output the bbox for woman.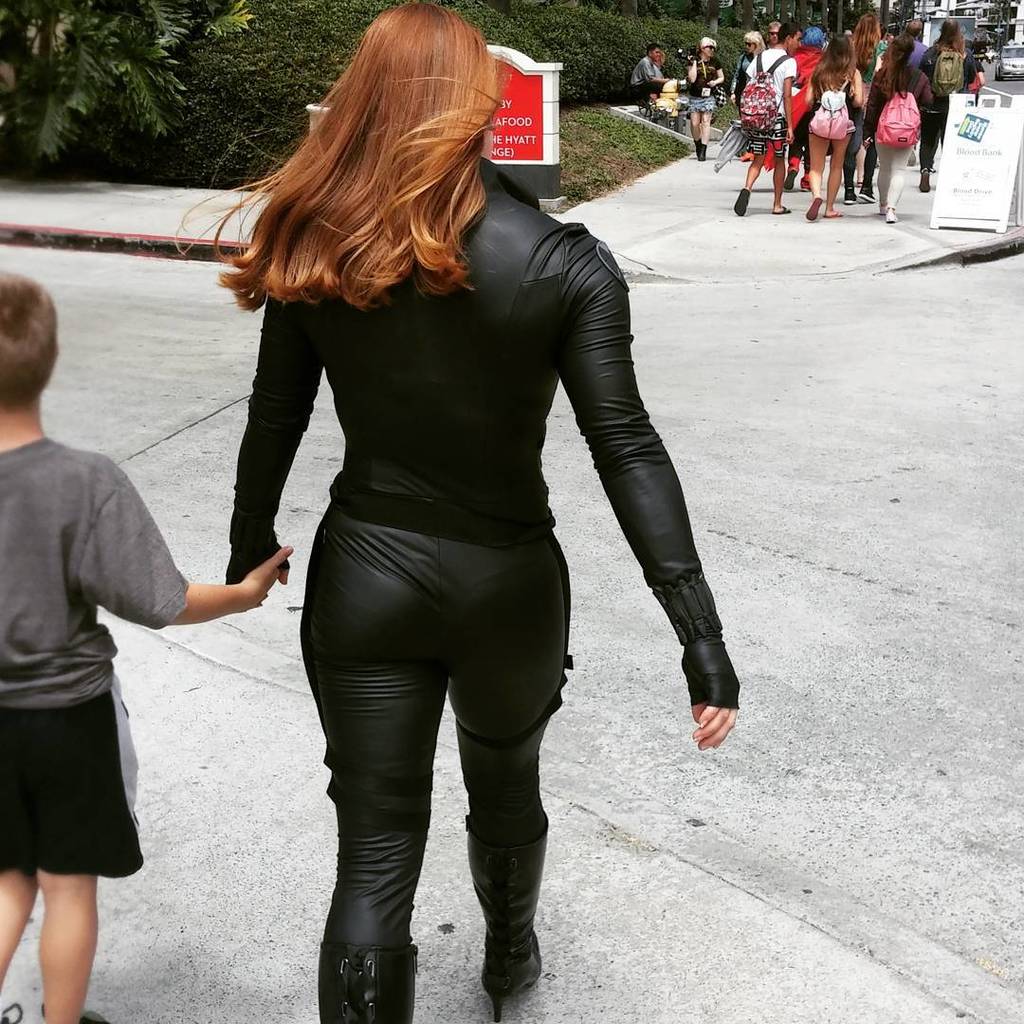
detection(804, 32, 862, 221).
